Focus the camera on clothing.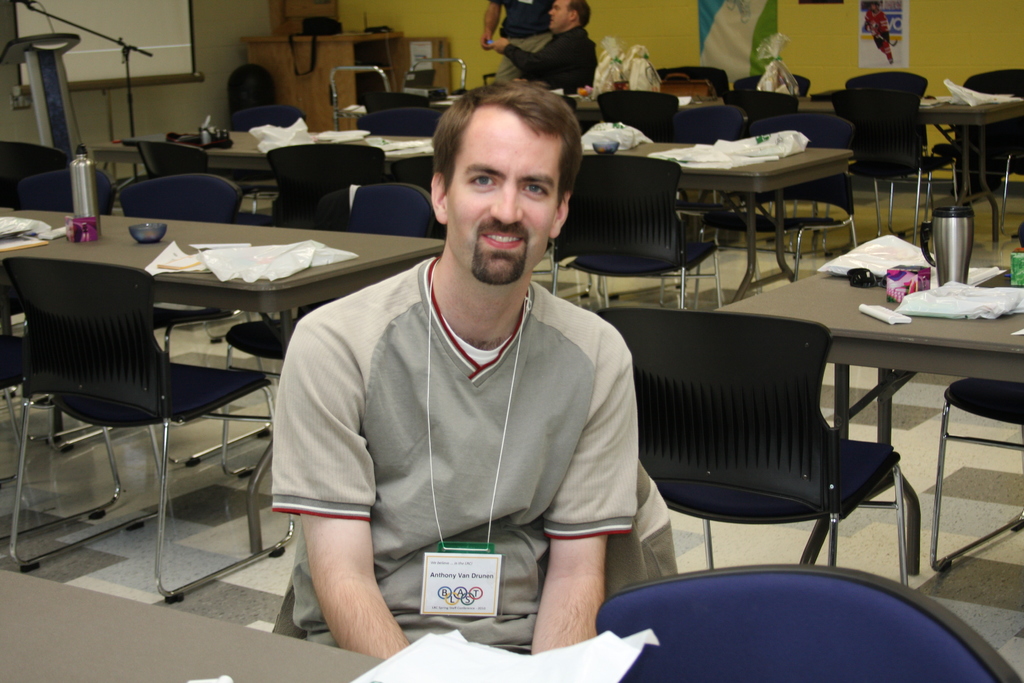
Focus region: BBox(492, 0, 554, 83).
